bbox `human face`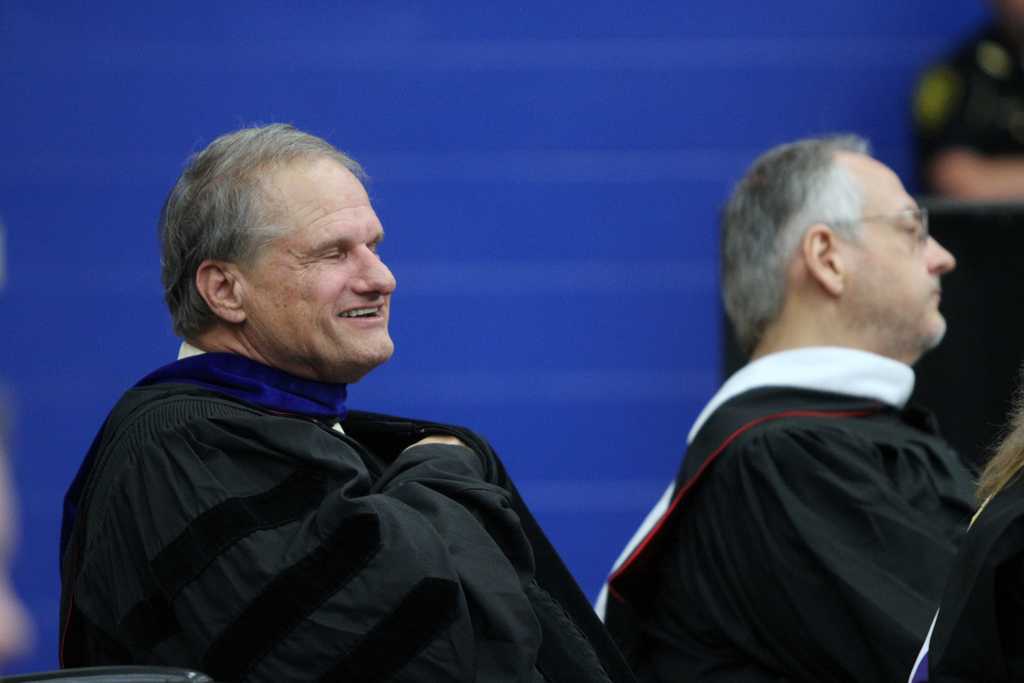
pyautogui.locateOnScreen(840, 156, 956, 346)
